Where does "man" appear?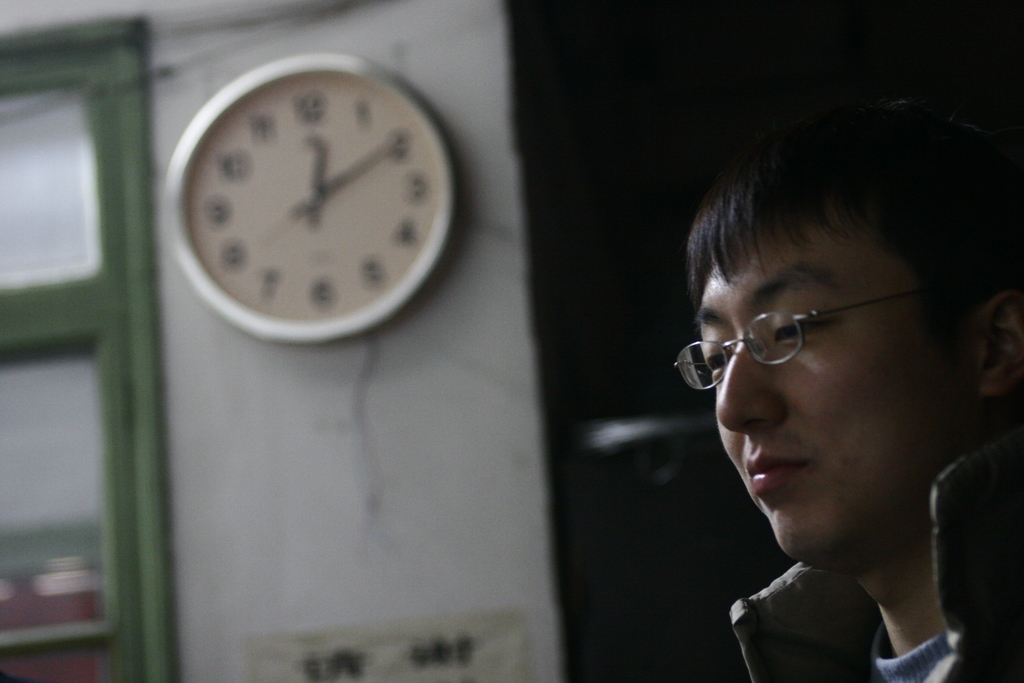
Appears at 655,86,1021,682.
